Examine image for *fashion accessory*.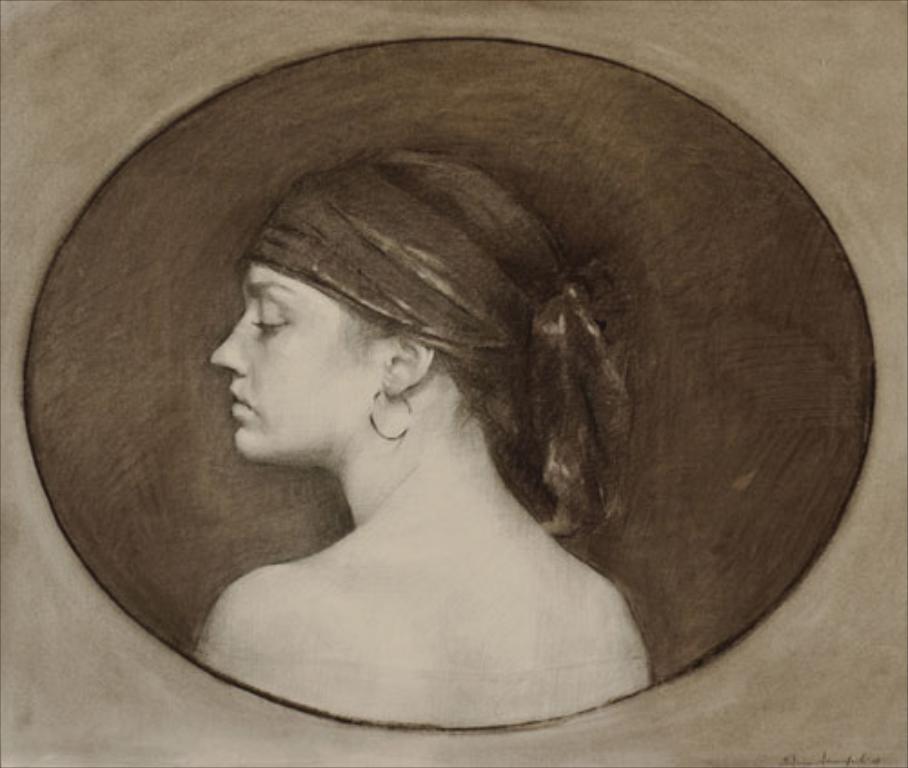
Examination result: [367, 379, 418, 441].
